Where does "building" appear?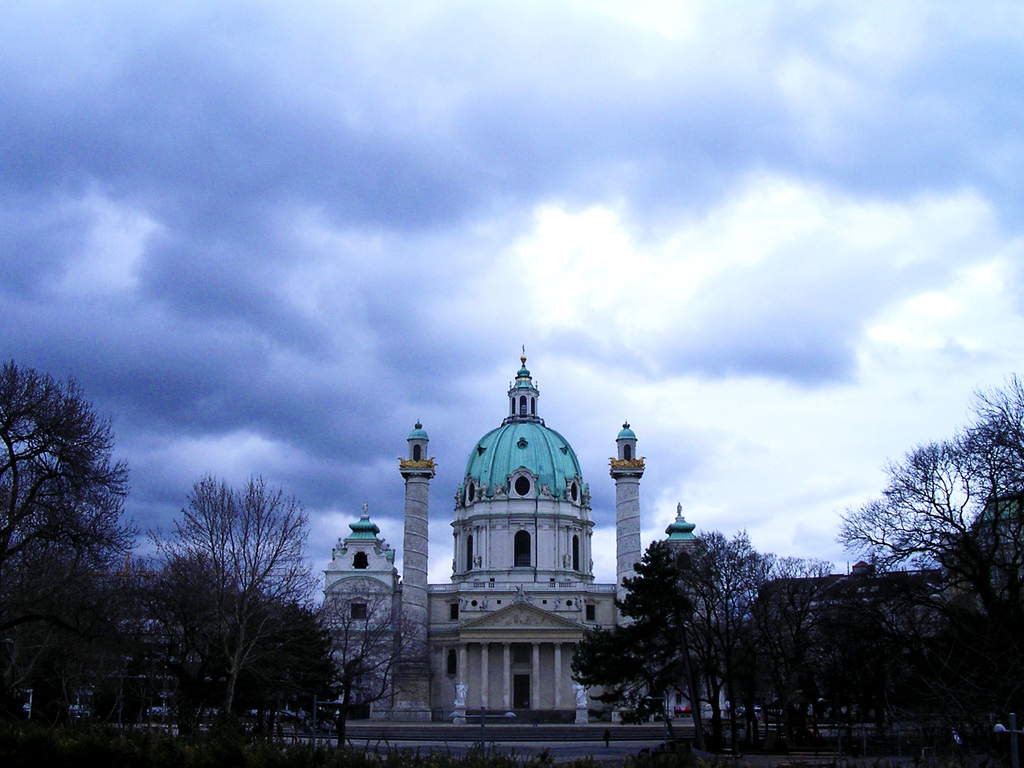
Appears at locate(307, 340, 718, 756).
